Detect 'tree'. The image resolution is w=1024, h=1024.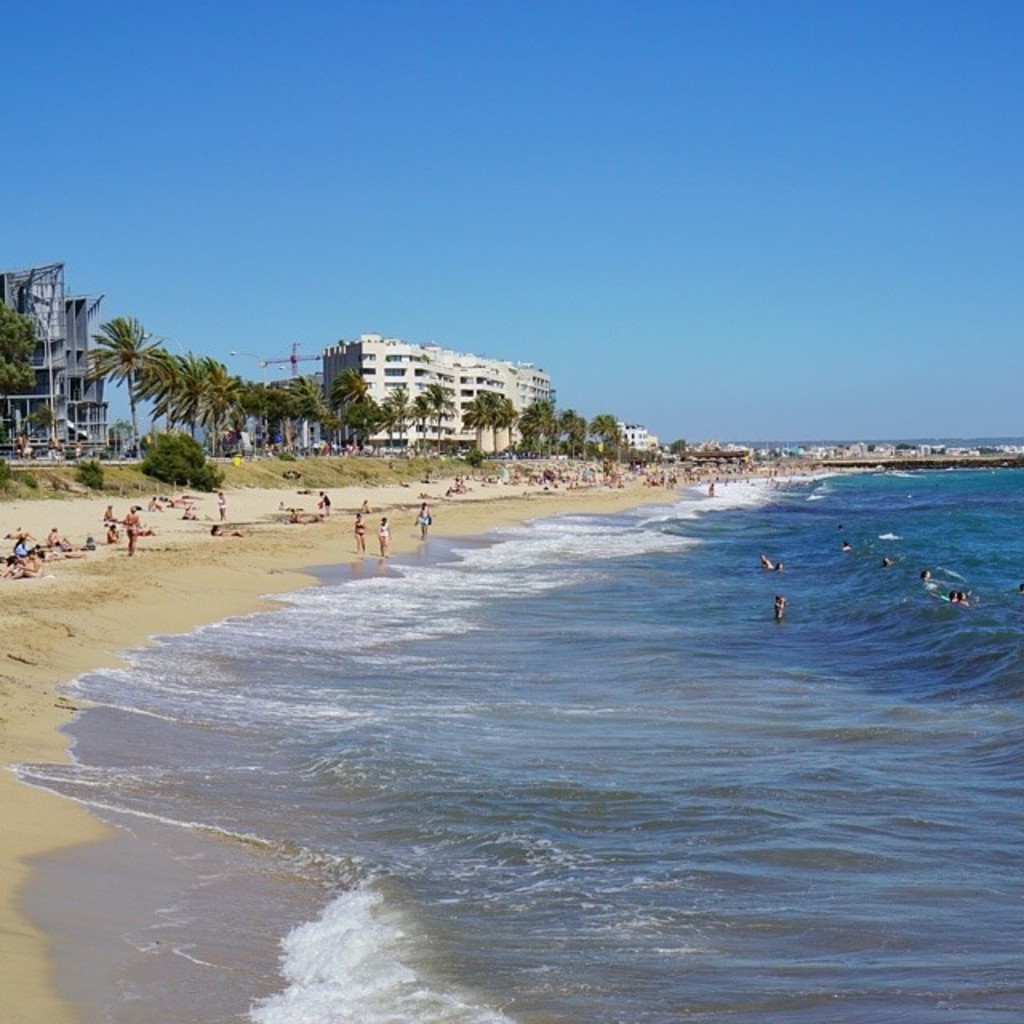
box(331, 360, 370, 454).
